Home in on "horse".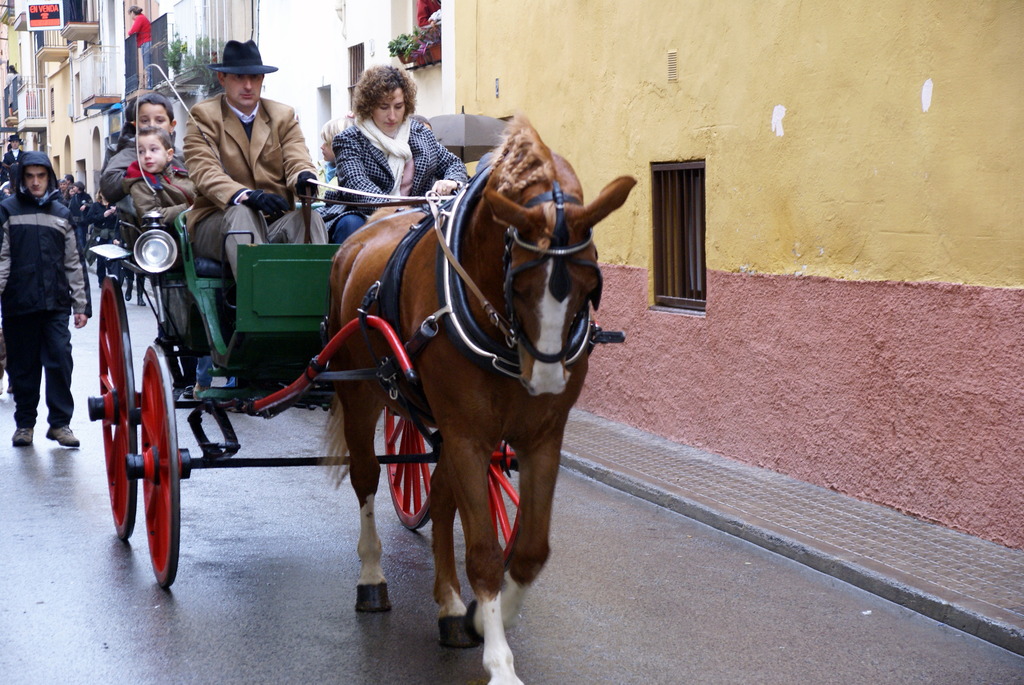
Homed in at BBox(328, 111, 640, 684).
